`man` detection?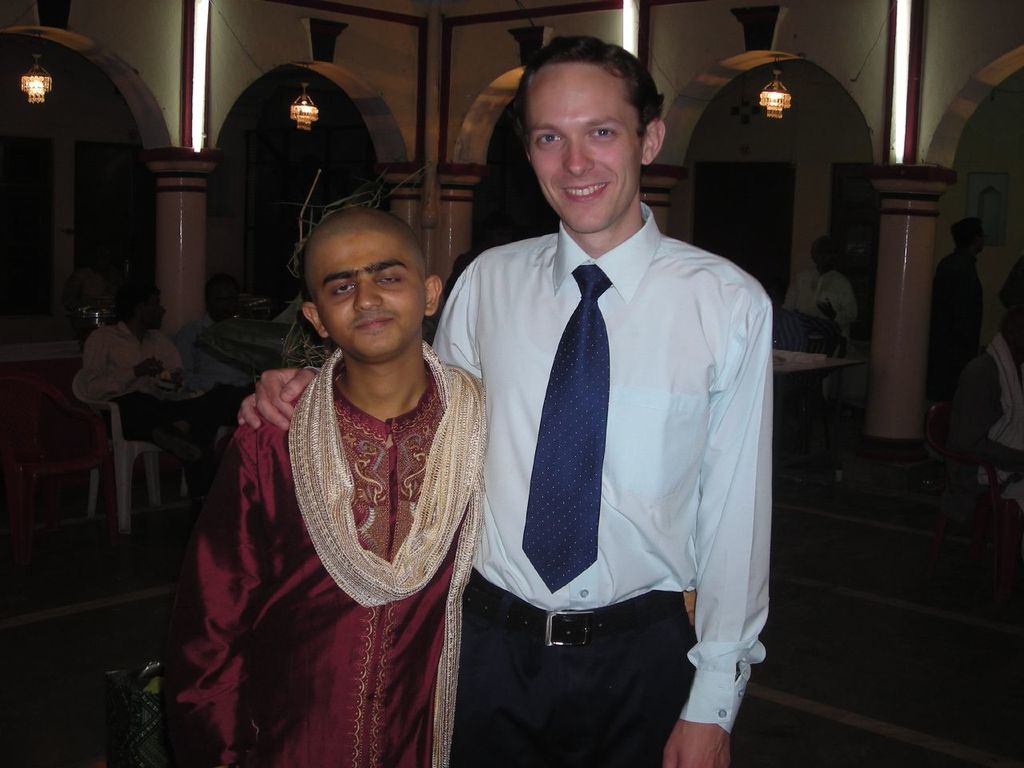
(x1=78, y1=283, x2=212, y2=505)
